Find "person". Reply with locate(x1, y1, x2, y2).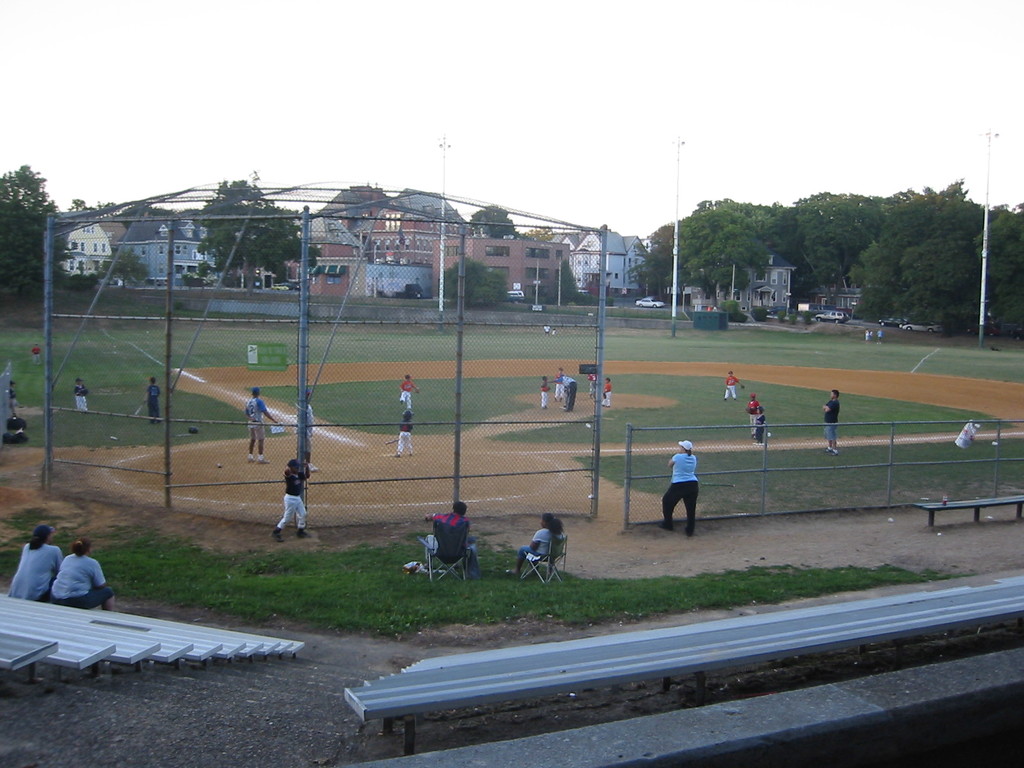
locate(539, 376, 552, 408).
